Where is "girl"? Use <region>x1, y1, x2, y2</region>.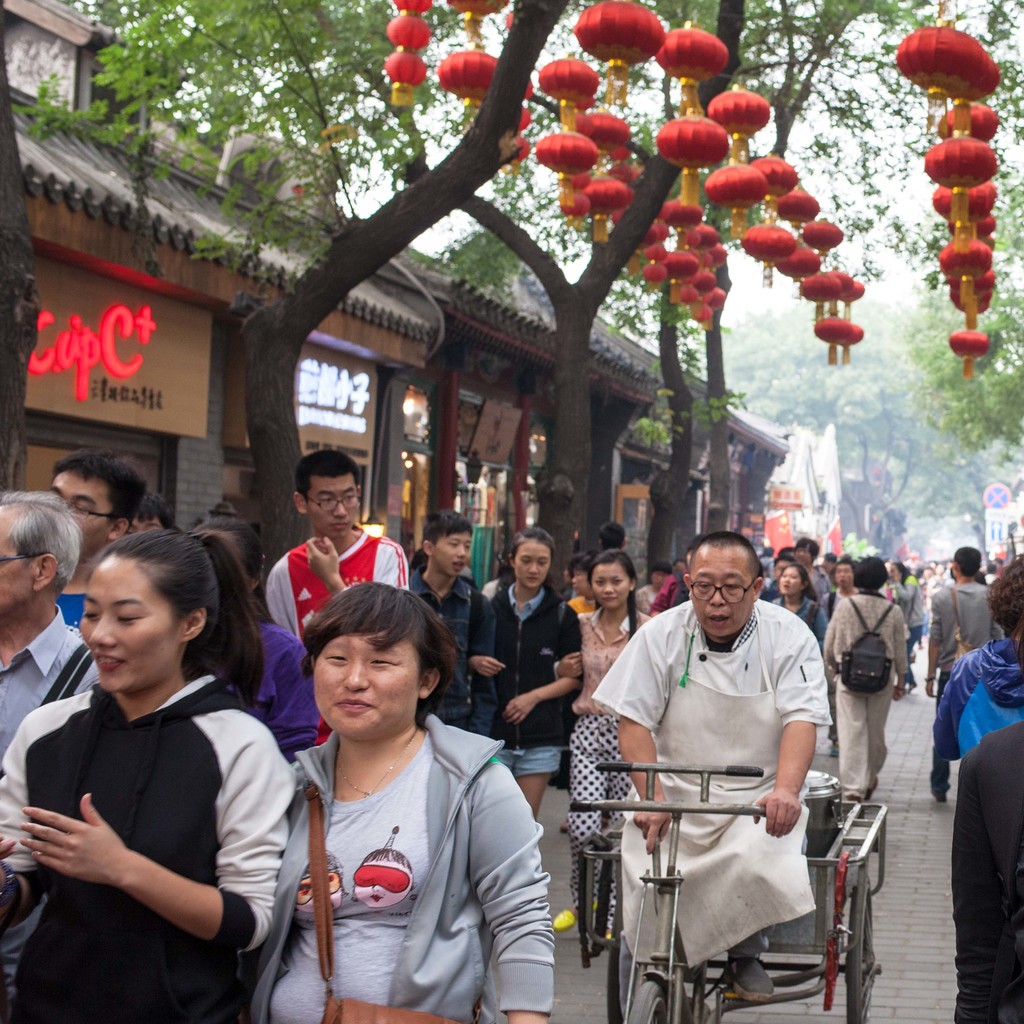
<region>12, 497, 321, 1020</region>.
